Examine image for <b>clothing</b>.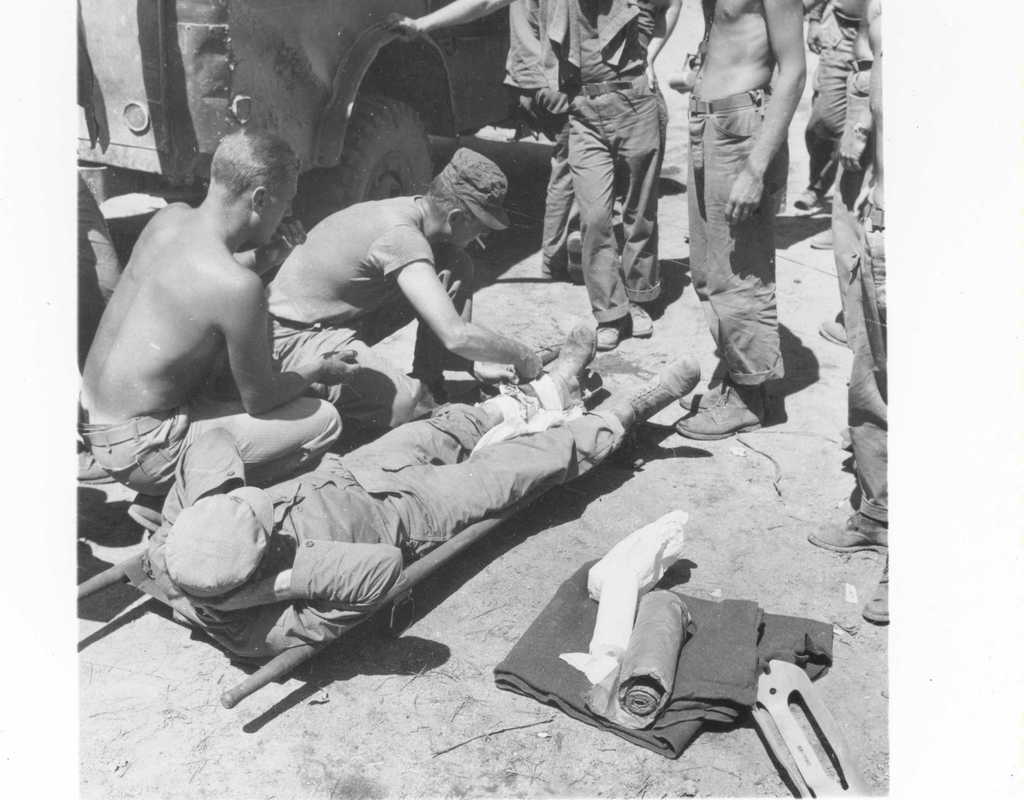
Examination result: (557,513,692,667).
